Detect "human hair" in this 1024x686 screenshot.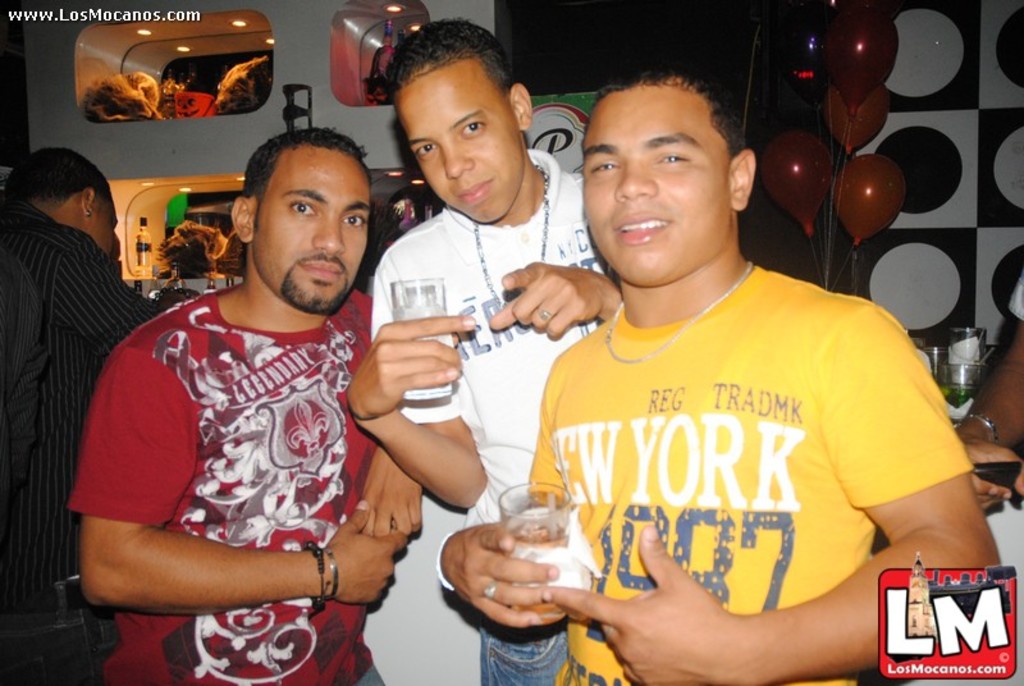
Detection: (left=595, top=59, right=759, bottom=156).
